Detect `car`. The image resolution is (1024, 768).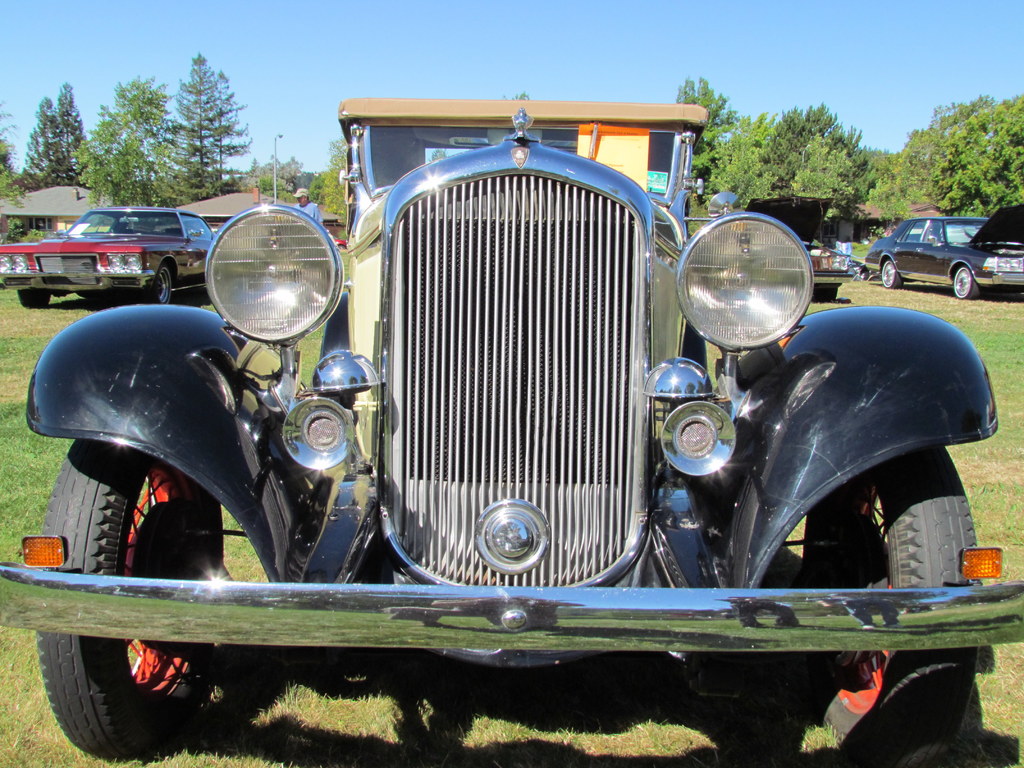
<bbox>0, 93, 1023, 750</bbox>.
